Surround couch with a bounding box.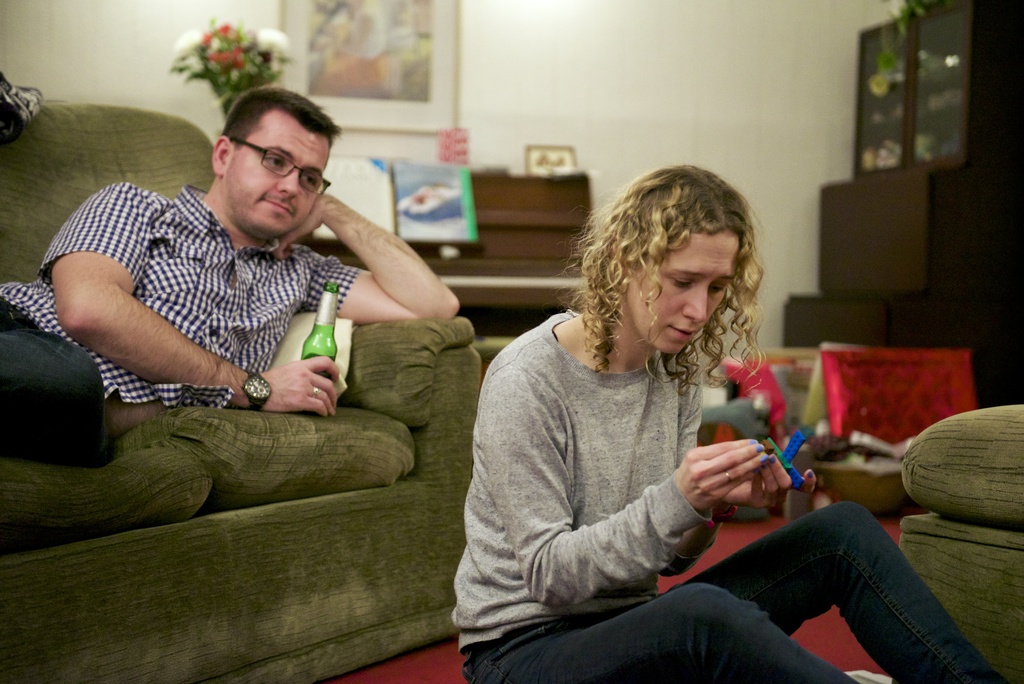
0,101,570,612.
